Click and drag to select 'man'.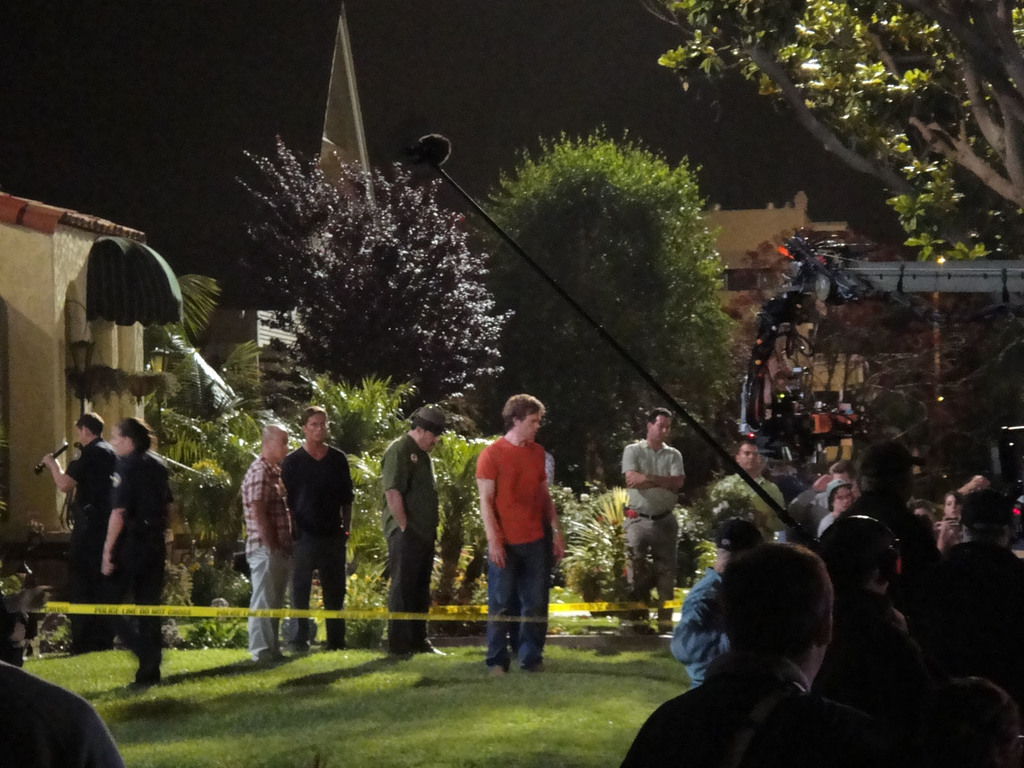
Selection: <box>709,441,795,545</box>.
